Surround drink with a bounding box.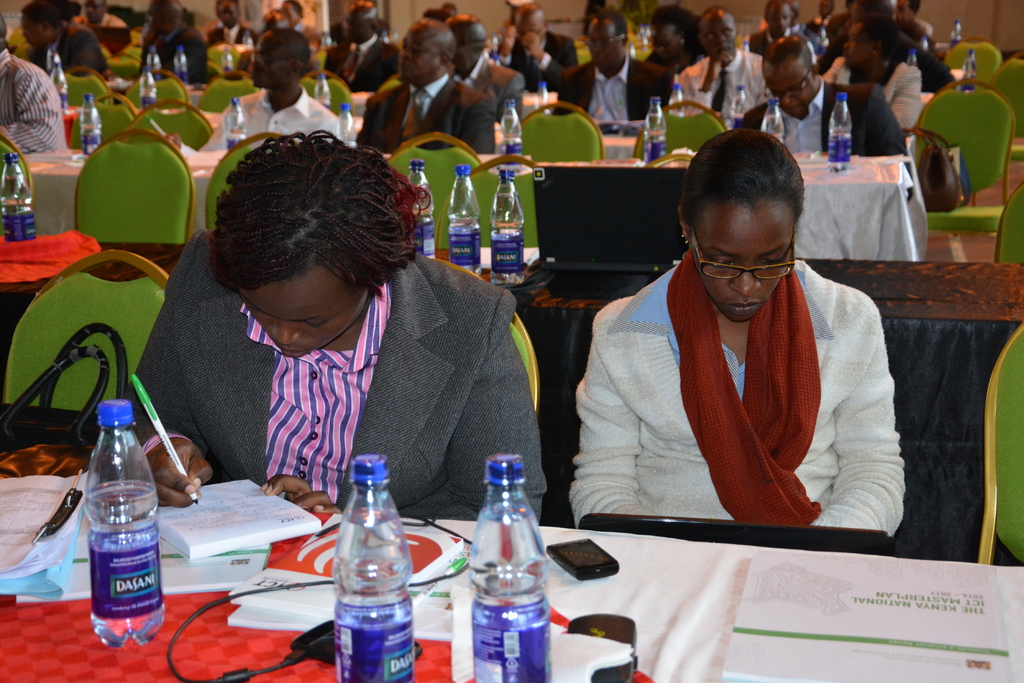
l=136, t=65, r=161, b=111.
